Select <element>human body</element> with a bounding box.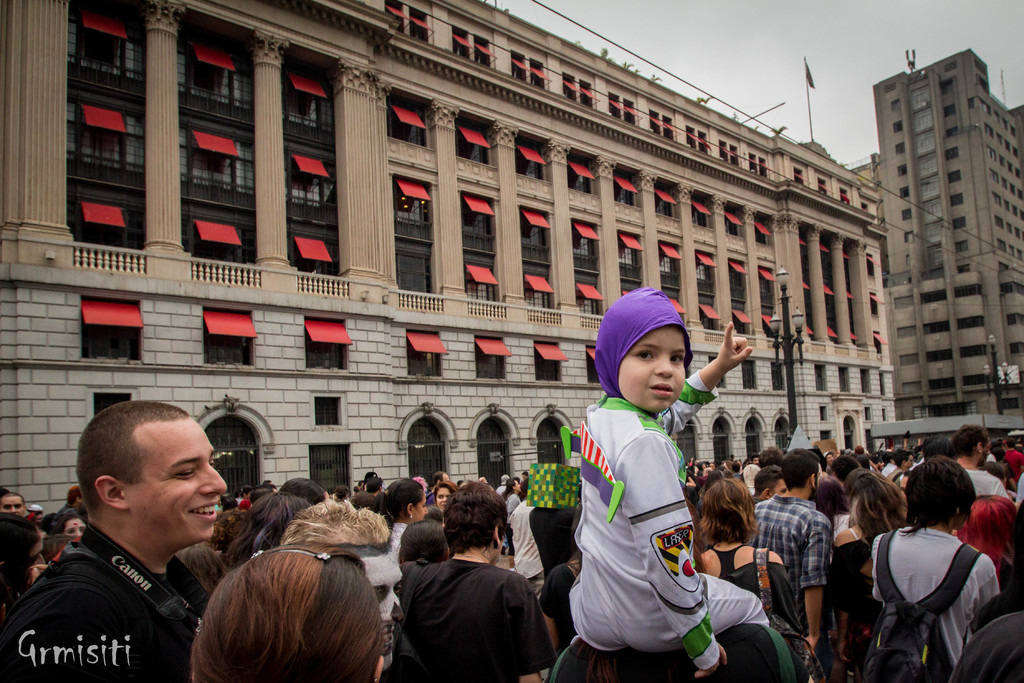
(left=399, top=511, right=455, bottom=599).
